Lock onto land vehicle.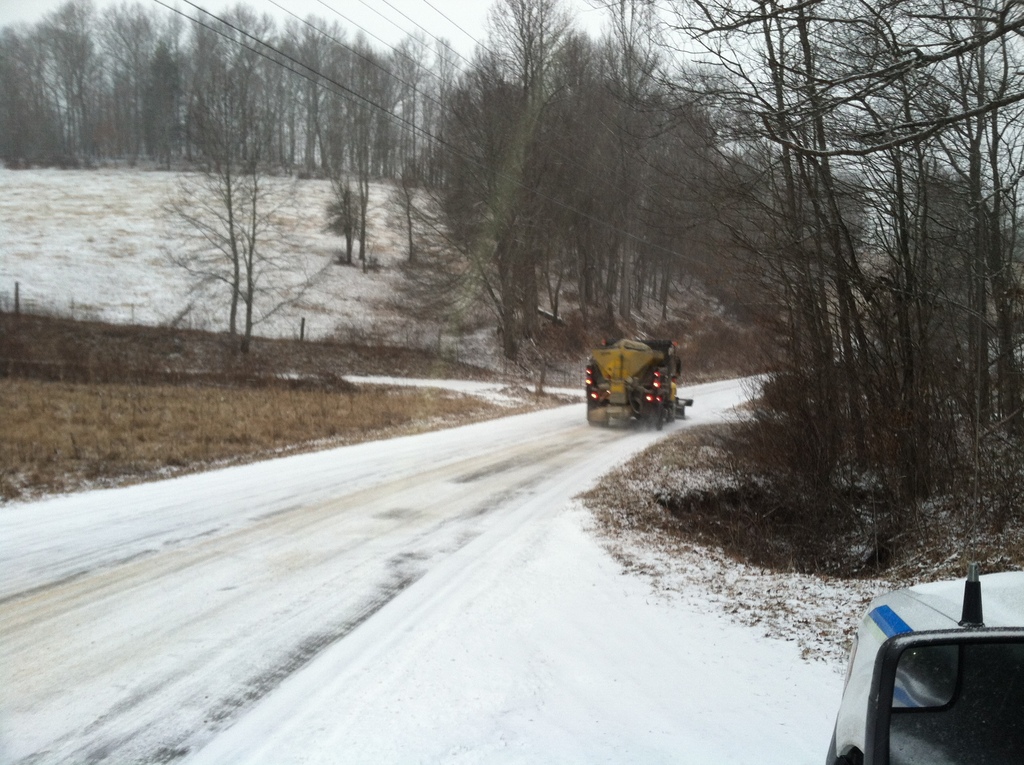
Locked: x1=569, y1=318, x2=695, y2=430.
